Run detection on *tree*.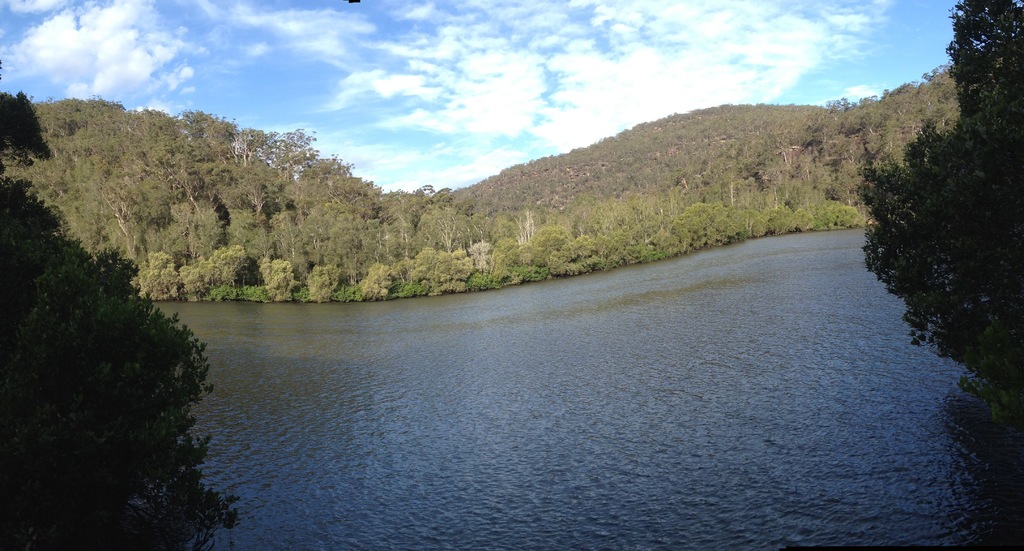
Result: (left=849, top=0, right=1023, bottom=409).
